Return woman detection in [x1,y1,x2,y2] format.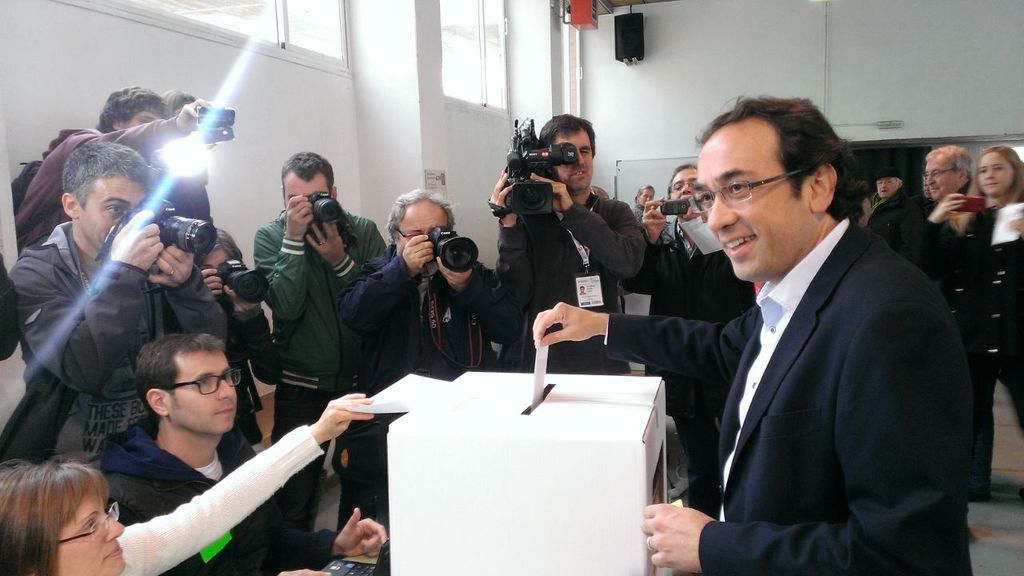
[589,185,610,197].
